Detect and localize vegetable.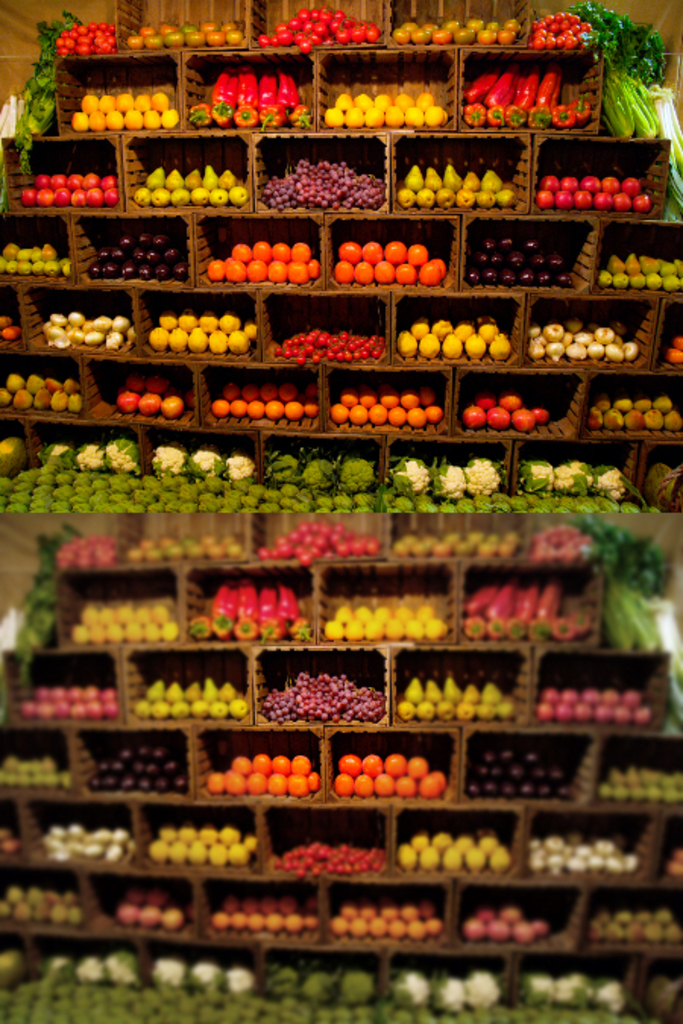
Localized at (x1=150, y1=443, x2=190, y2=473).
